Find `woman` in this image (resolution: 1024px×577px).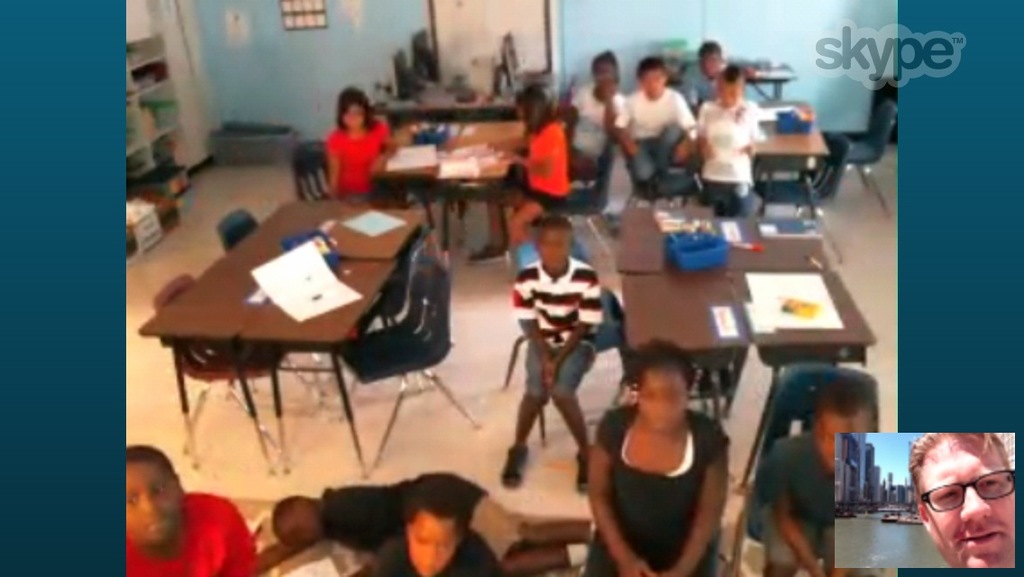
region(321, 86, 401, 198).
